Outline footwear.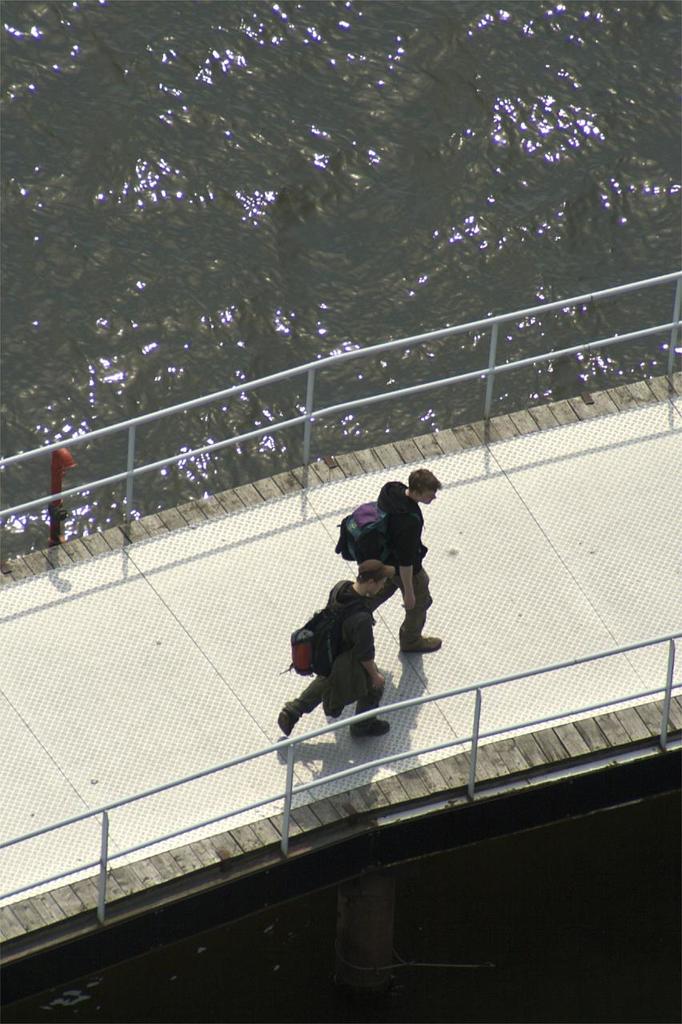
Outline: (276, 706, 299, 733).
